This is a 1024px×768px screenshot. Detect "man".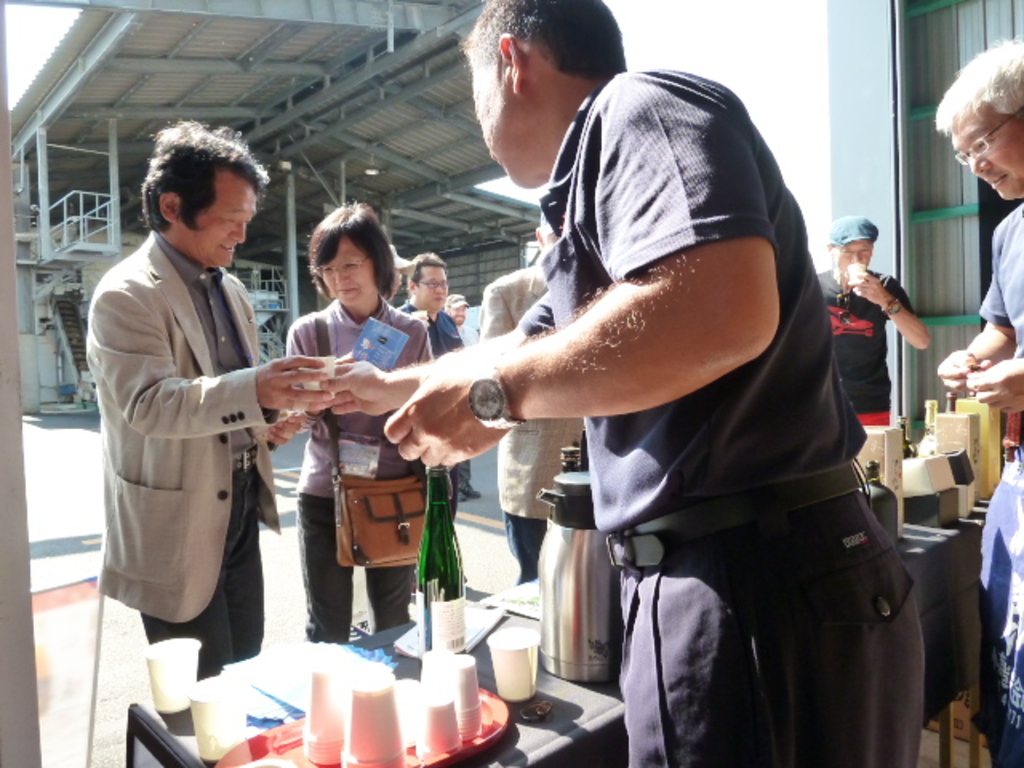
<box>934,35,1022,758</box>.
